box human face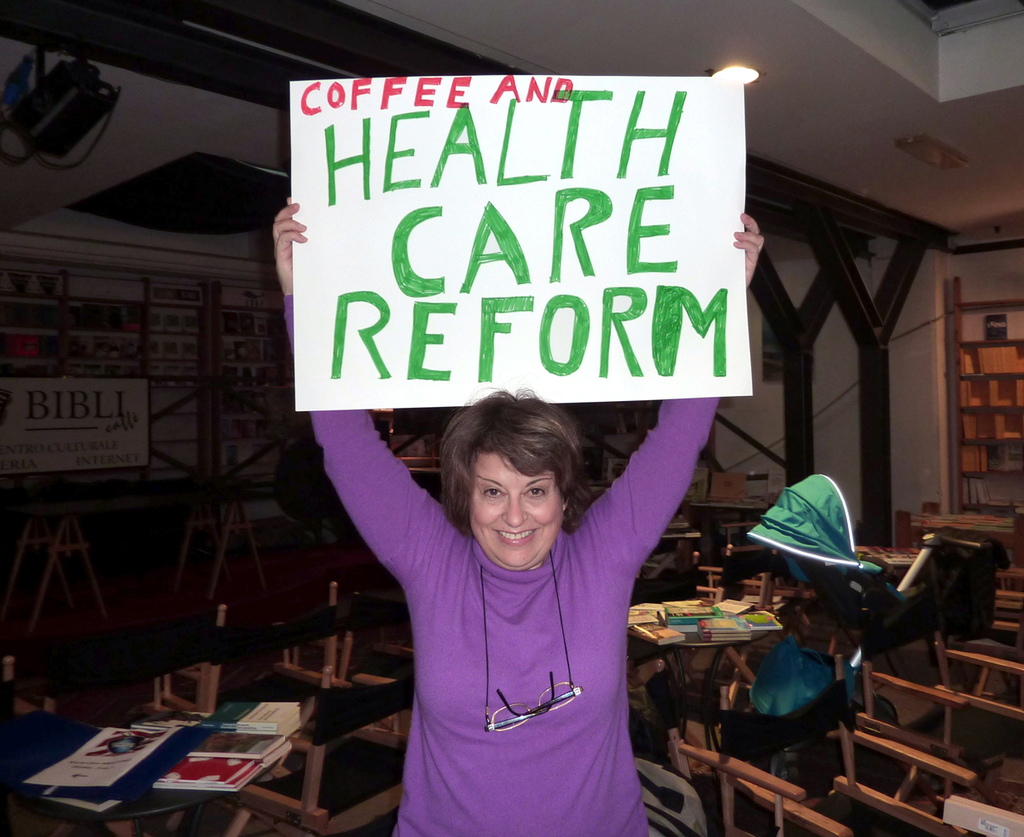
bbox(471, 449, 566, 565)
